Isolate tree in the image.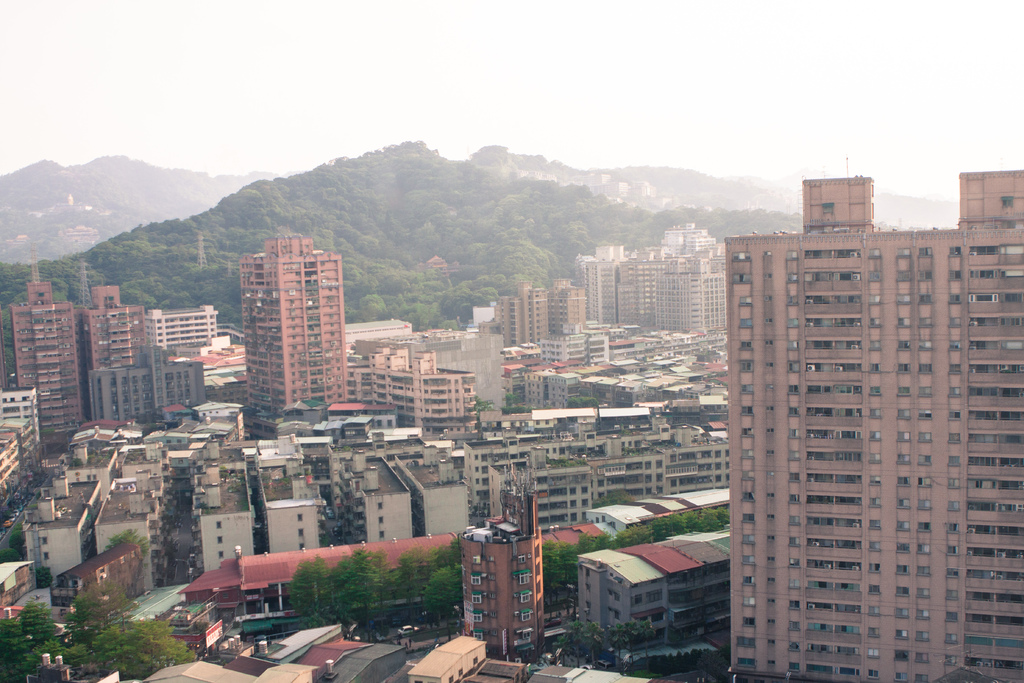
Isolated region: 129:620:195:679.
